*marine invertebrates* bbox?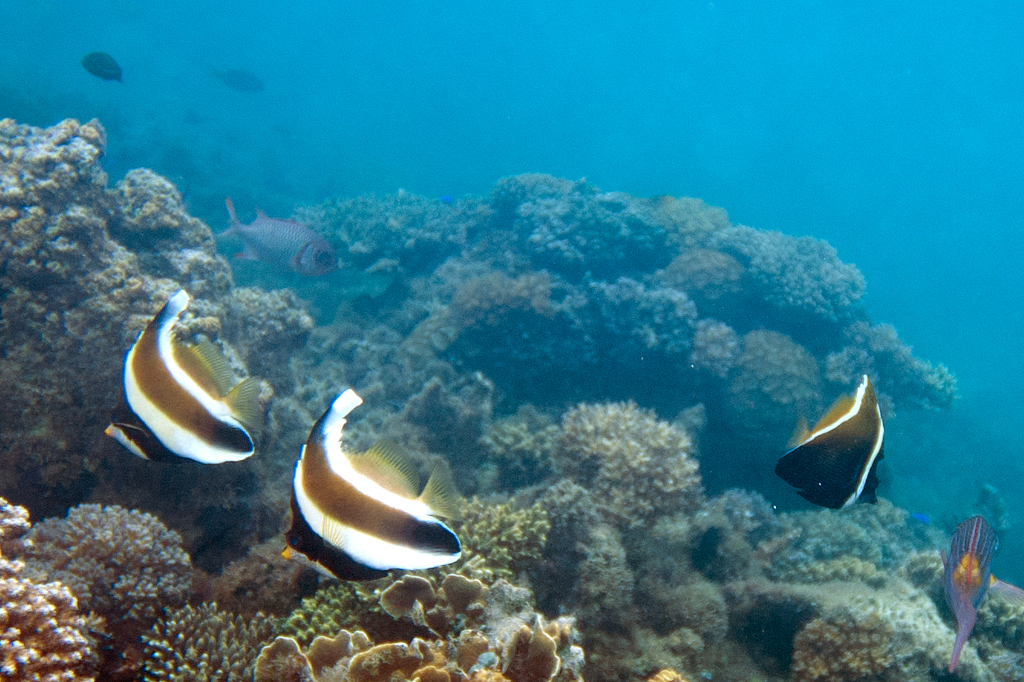
locate(485, 409, 565, 493)
